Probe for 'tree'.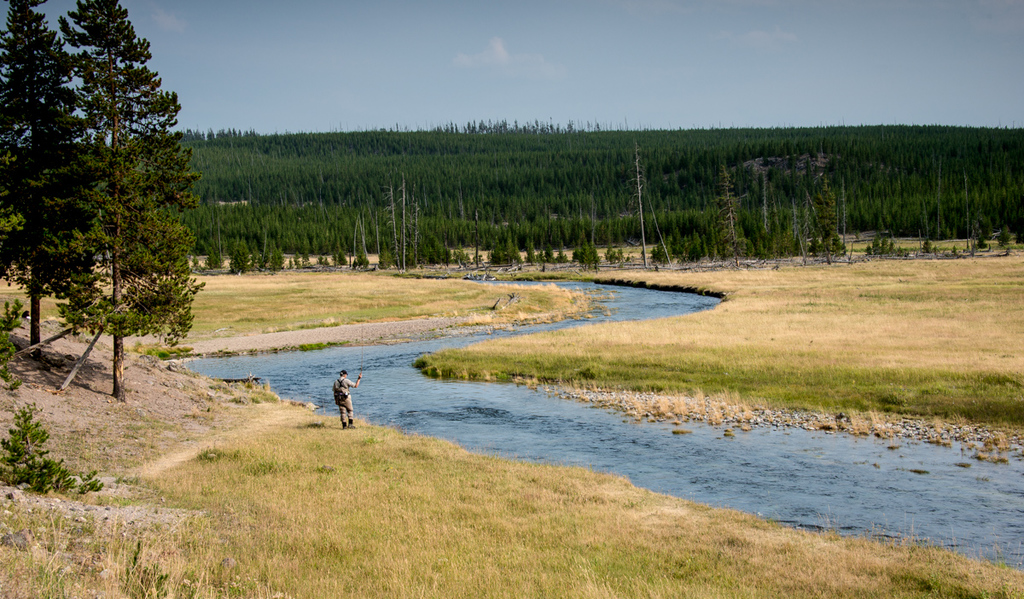
Probe result: select_region(177, 240, 211, 258).
